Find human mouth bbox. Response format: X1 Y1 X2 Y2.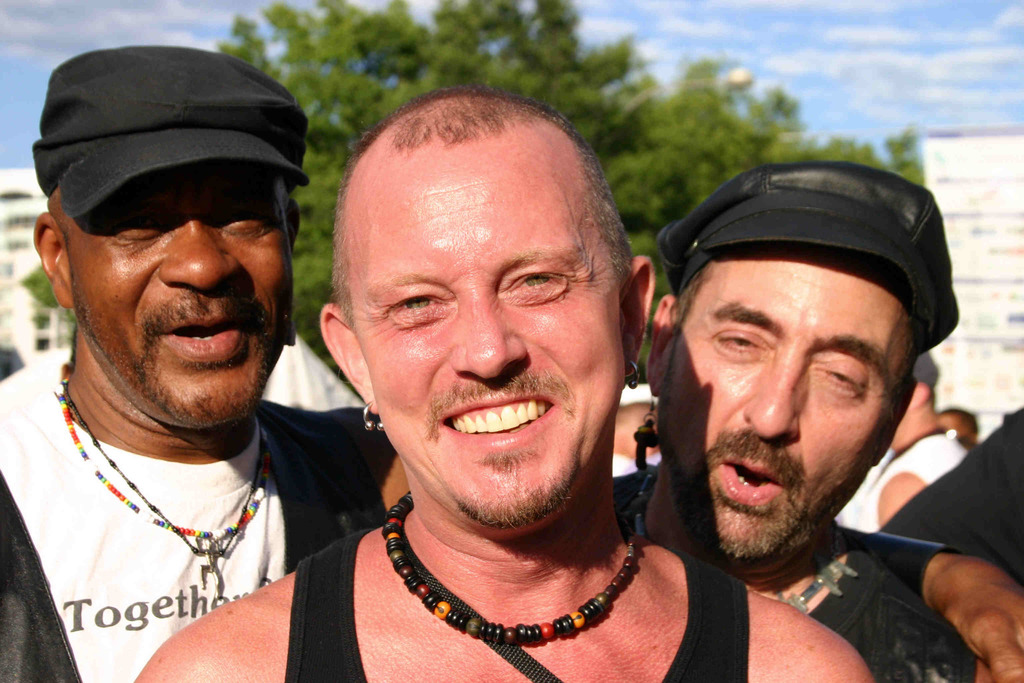
716 454 819 536.
